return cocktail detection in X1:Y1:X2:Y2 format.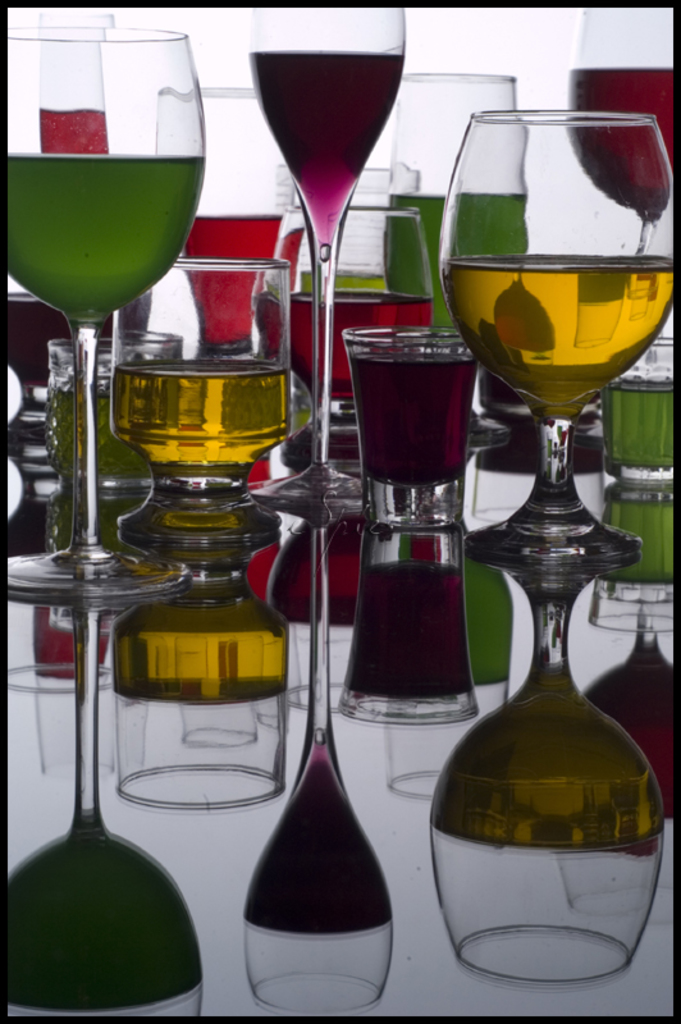
598:320:680:495.
